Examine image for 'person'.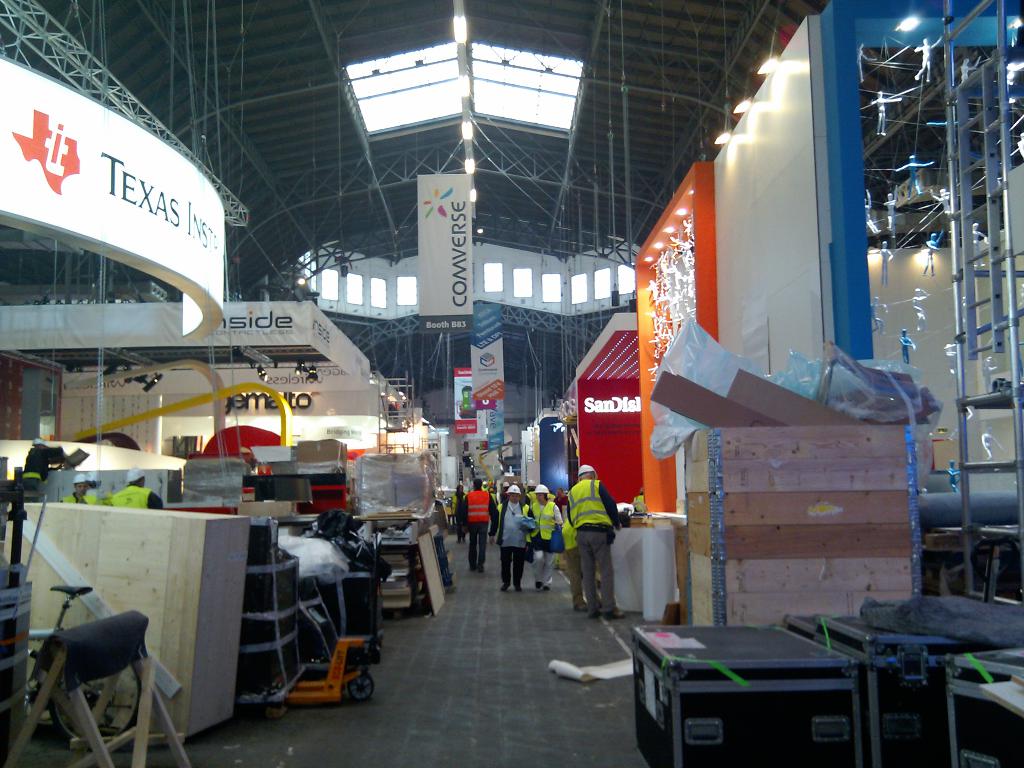
Examination result: region(460, 478, 499, 573).
